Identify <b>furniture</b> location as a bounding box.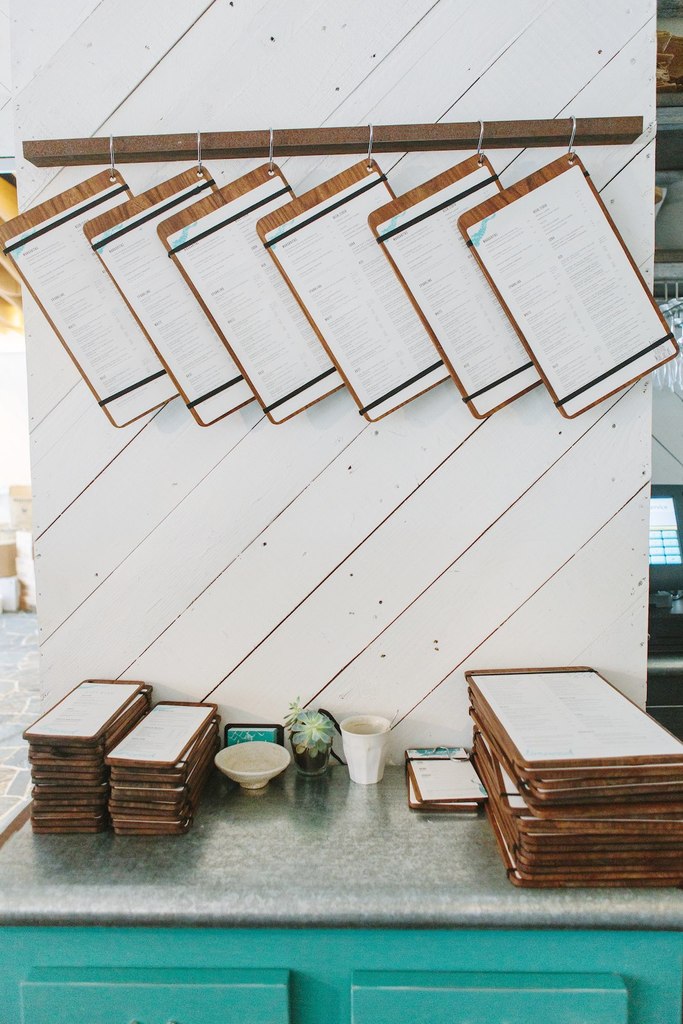
2 922 682 1023.
